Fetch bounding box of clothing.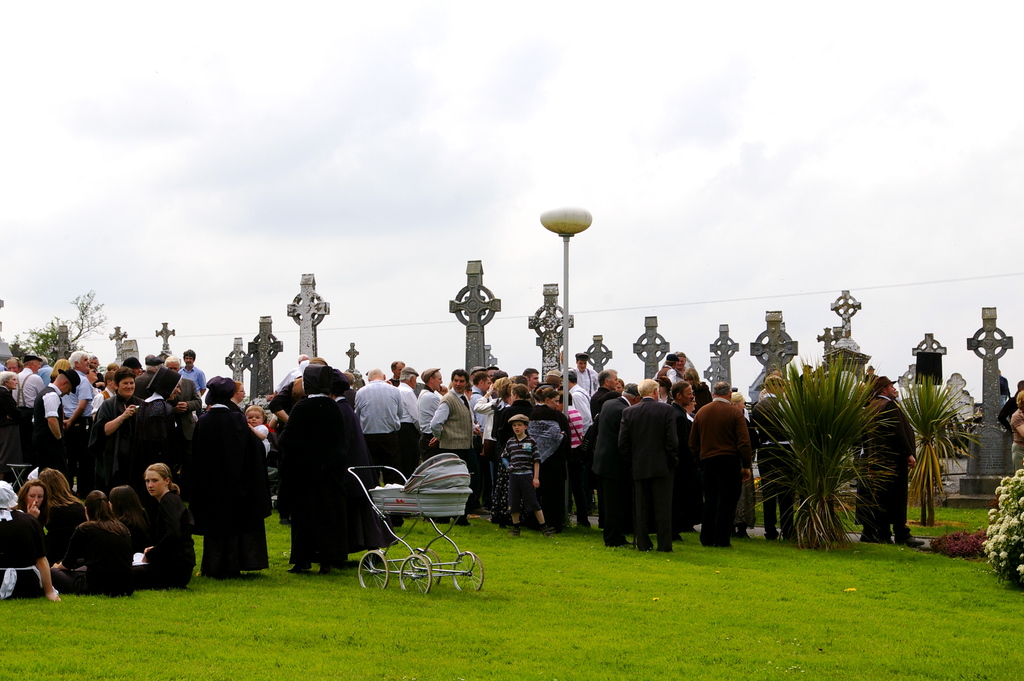
Bbox: x1=512, y1=522, x2=520, y2=534.
